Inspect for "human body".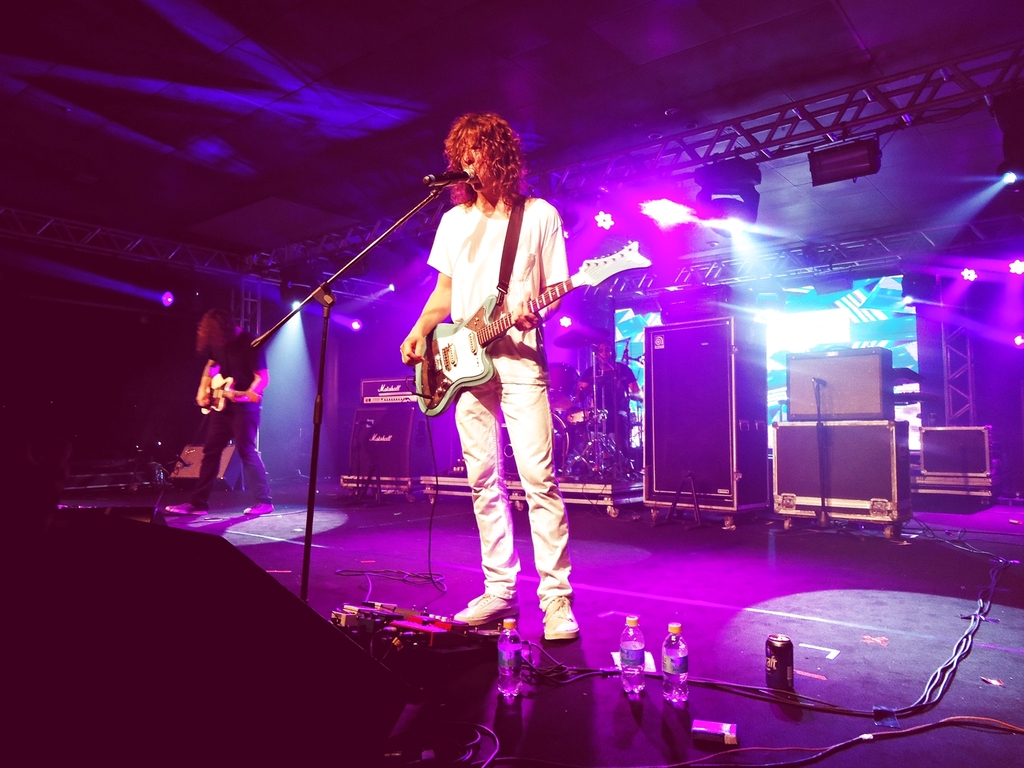
Inspection: 396:104:587:657.
